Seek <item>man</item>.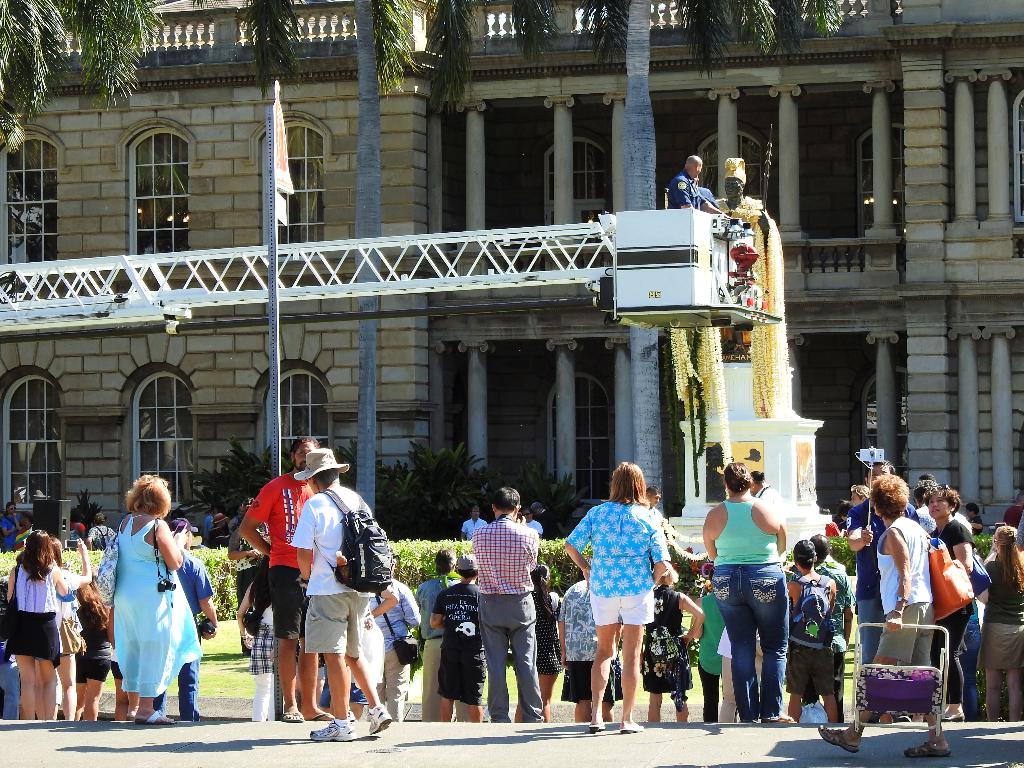
<bbox>236, 437, 321, 721</bbox>.
